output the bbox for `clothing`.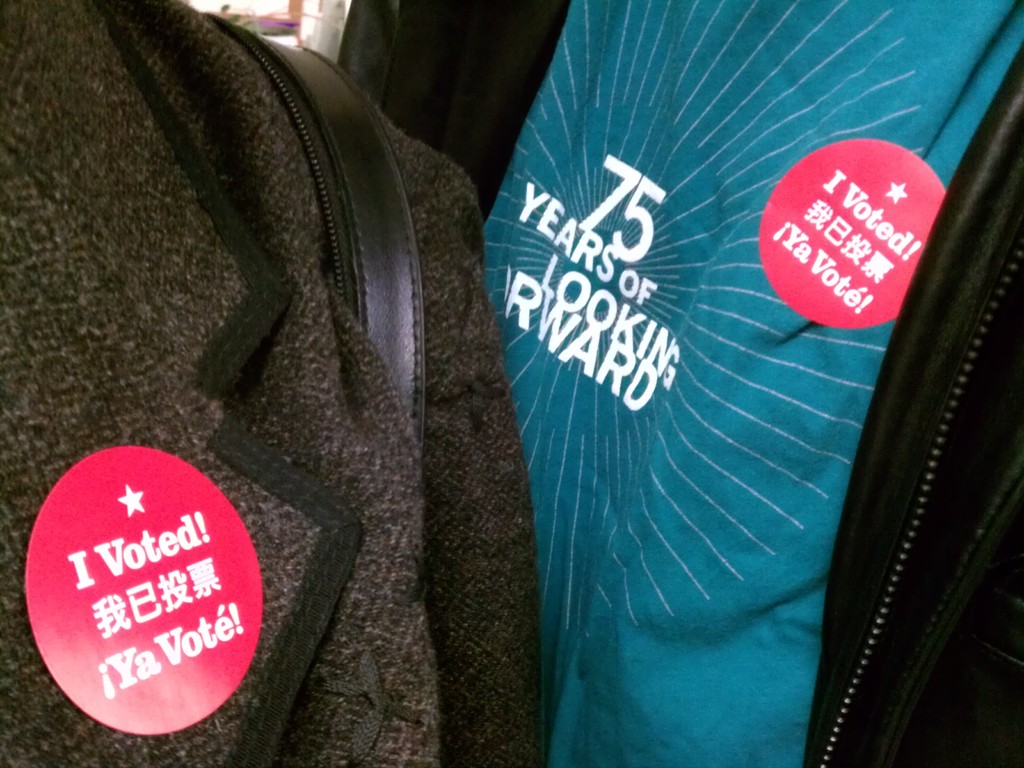
x1=382, y1=0, x2=1023, y2=767.
